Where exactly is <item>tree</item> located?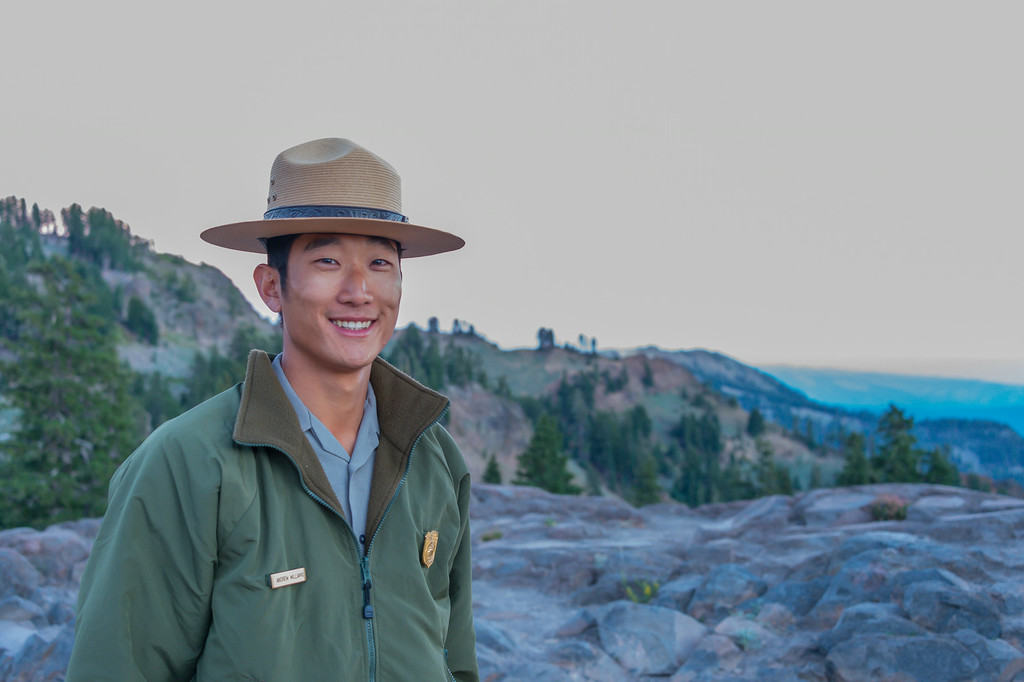
Its bounding box is 480/452/508/487.
